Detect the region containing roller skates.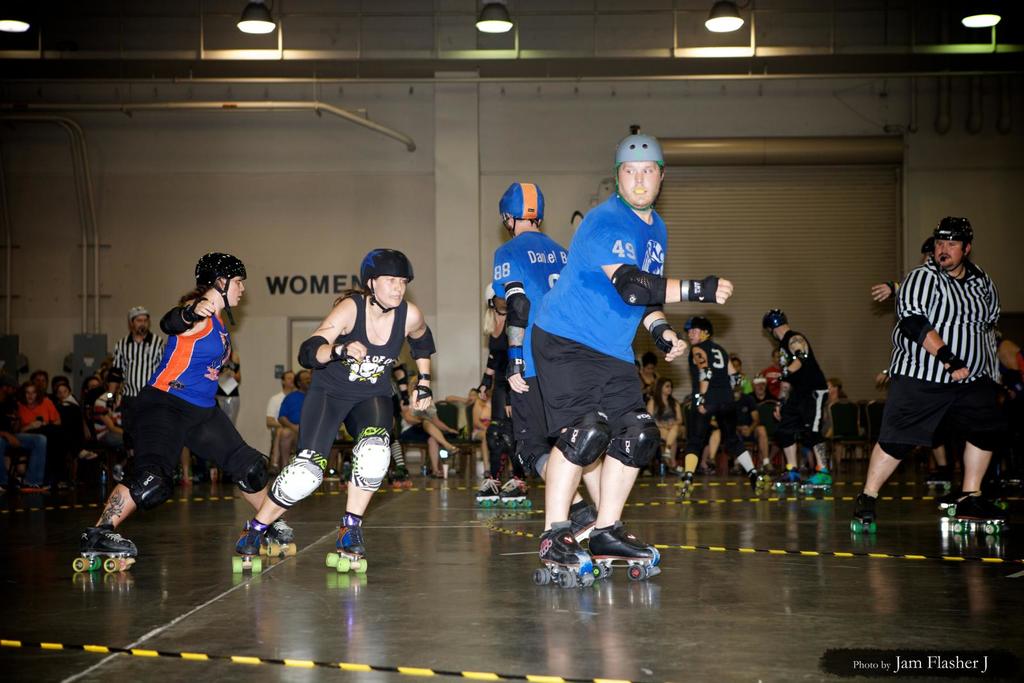
<box>474,472,500,509</box>.
